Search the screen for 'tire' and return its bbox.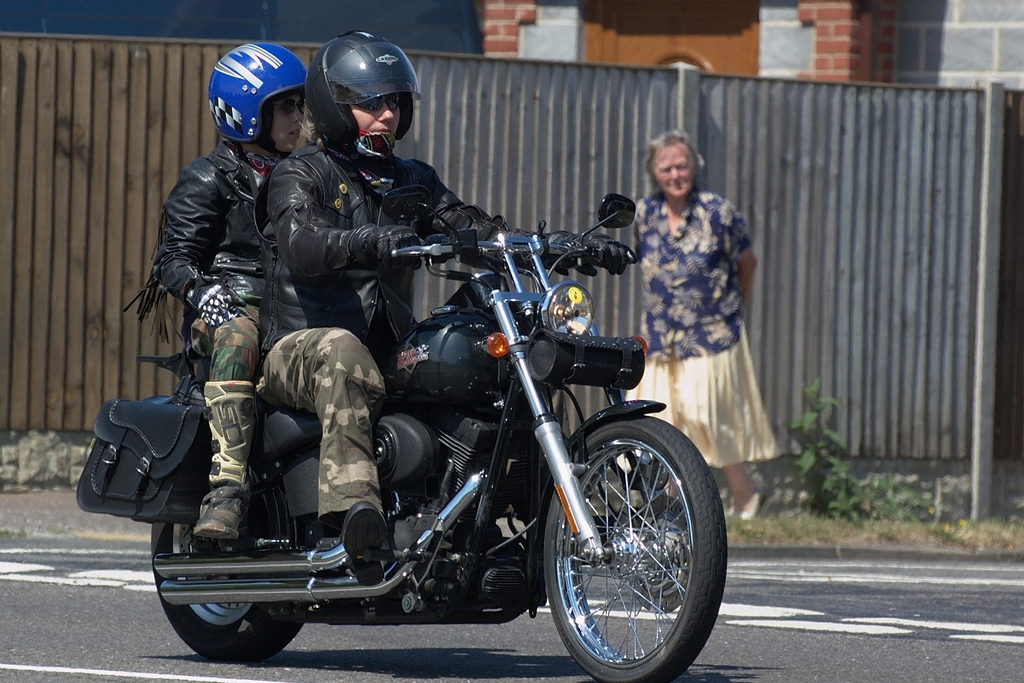
Found: rect(534, 397, 713, 673).
